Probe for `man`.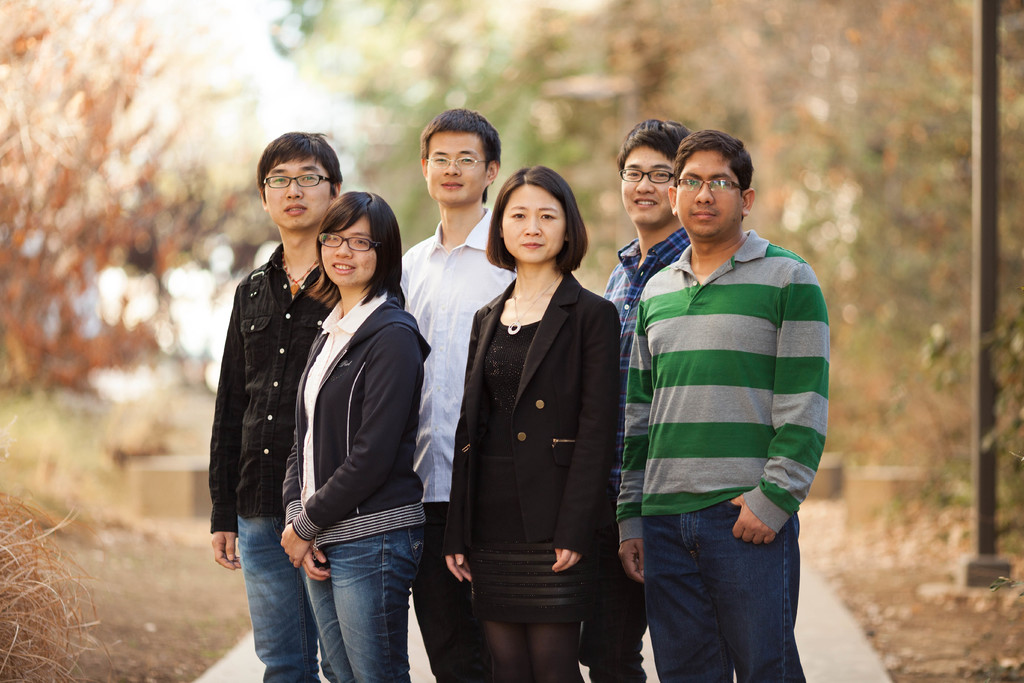
Probe result: <box>209,130,403,682</box>.
